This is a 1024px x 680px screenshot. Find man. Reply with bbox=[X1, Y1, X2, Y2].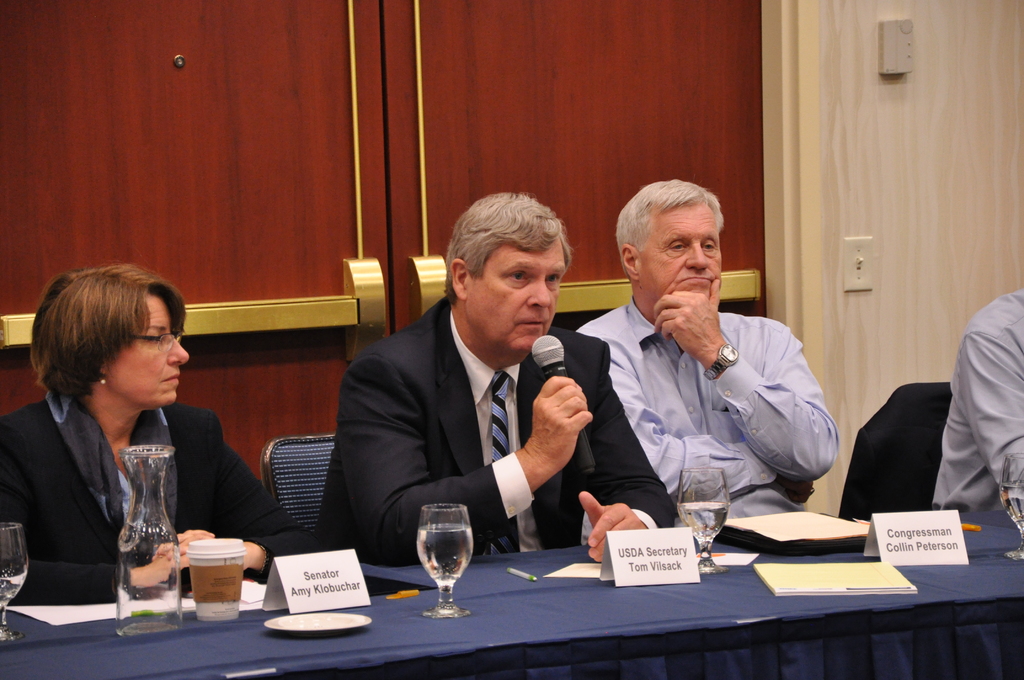
bbox=[572, 181, 841, 540].
